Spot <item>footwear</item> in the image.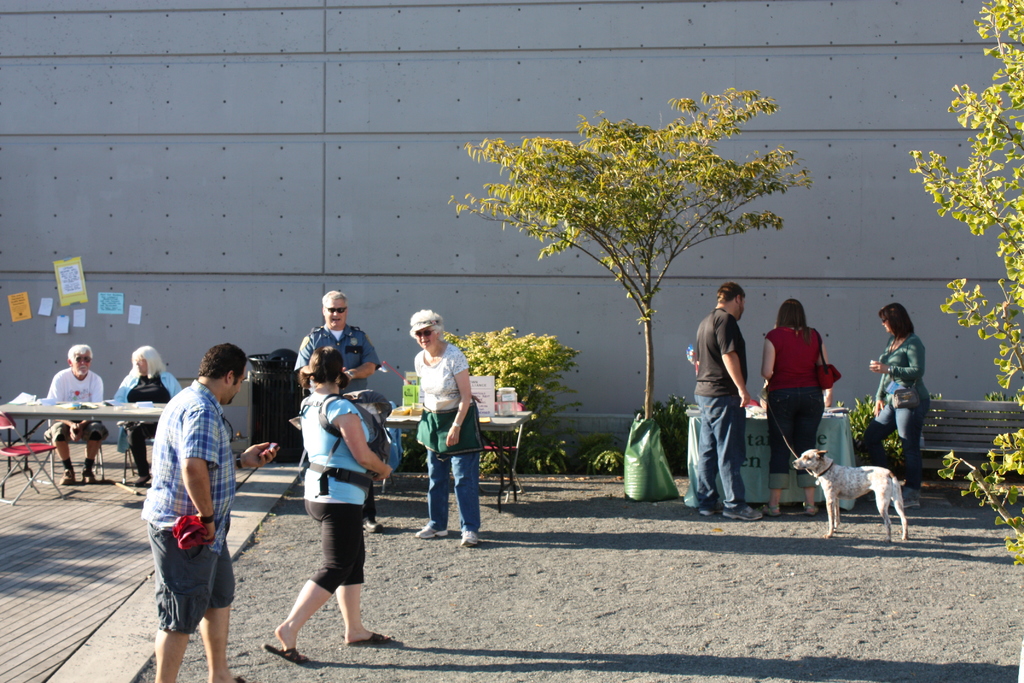
<item>footwear</item> found at region(801, 504, 818, 515).
